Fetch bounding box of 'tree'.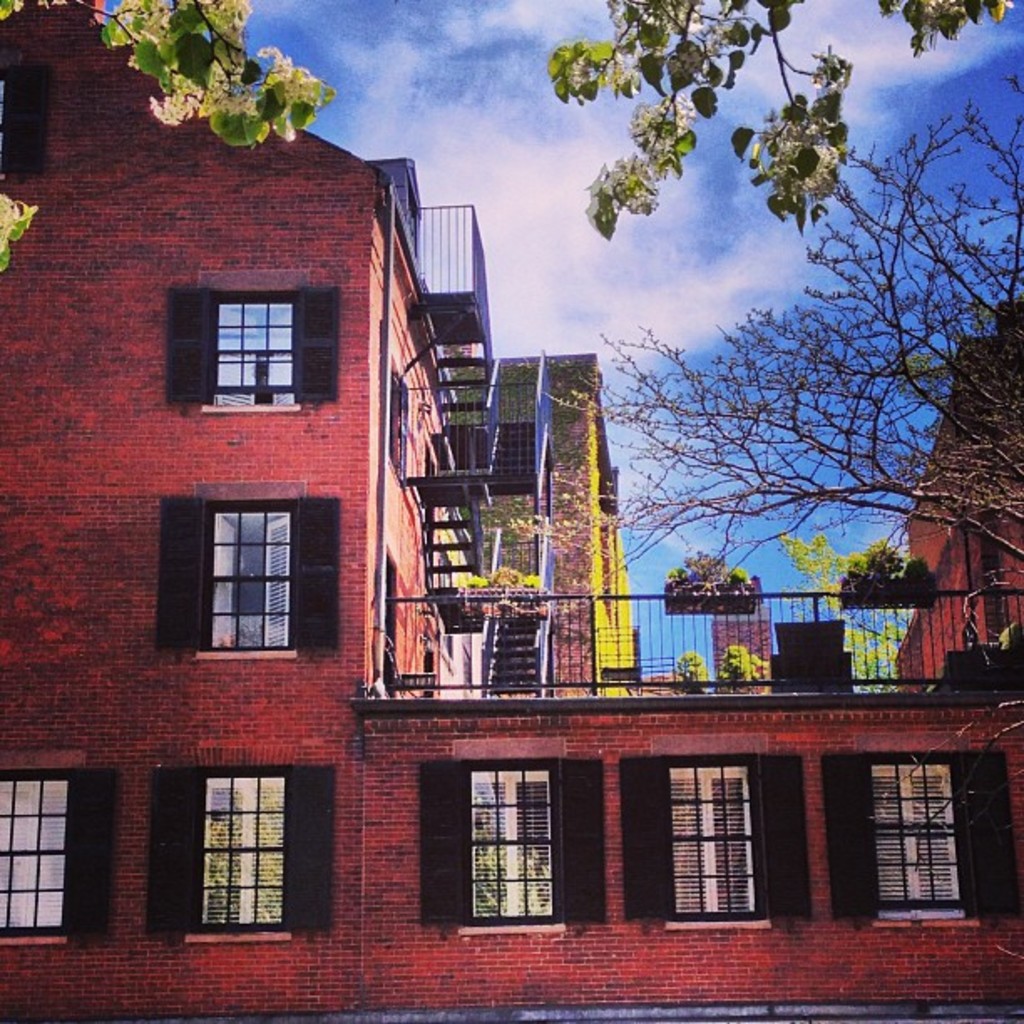
Bbox: x1=495 y1=77 x2=1022 y2=974.
